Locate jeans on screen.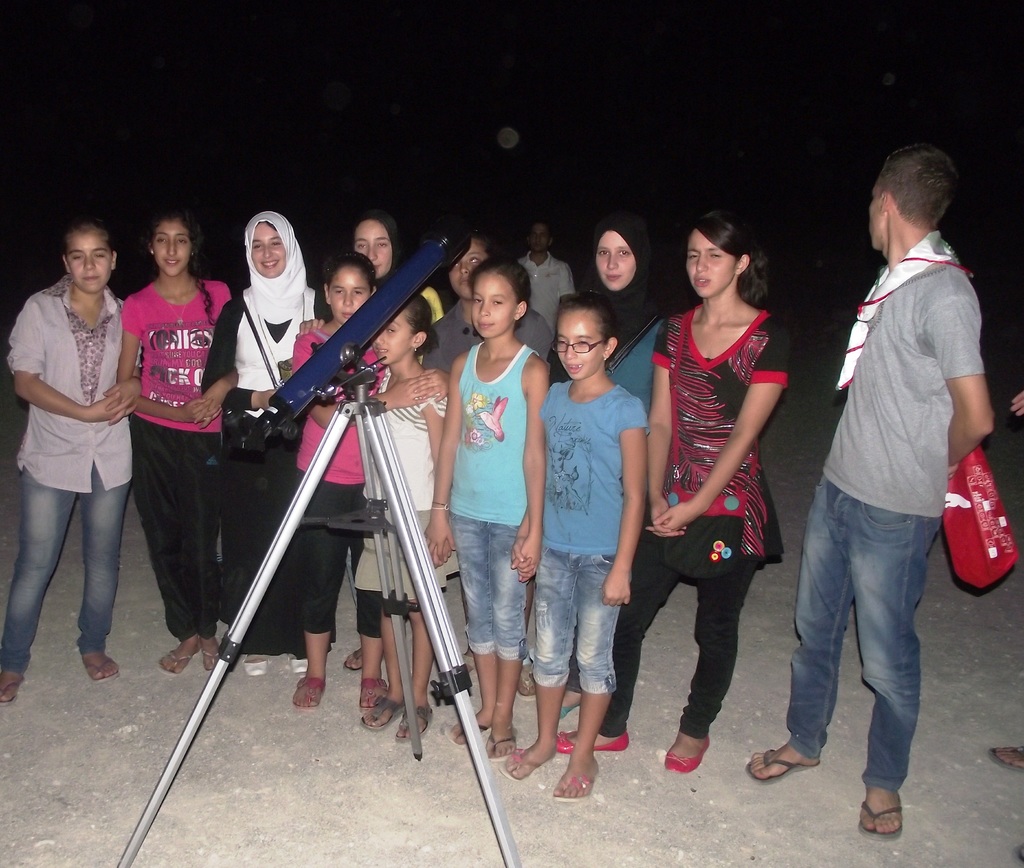
On screen at (541, 549, 620, 696).
